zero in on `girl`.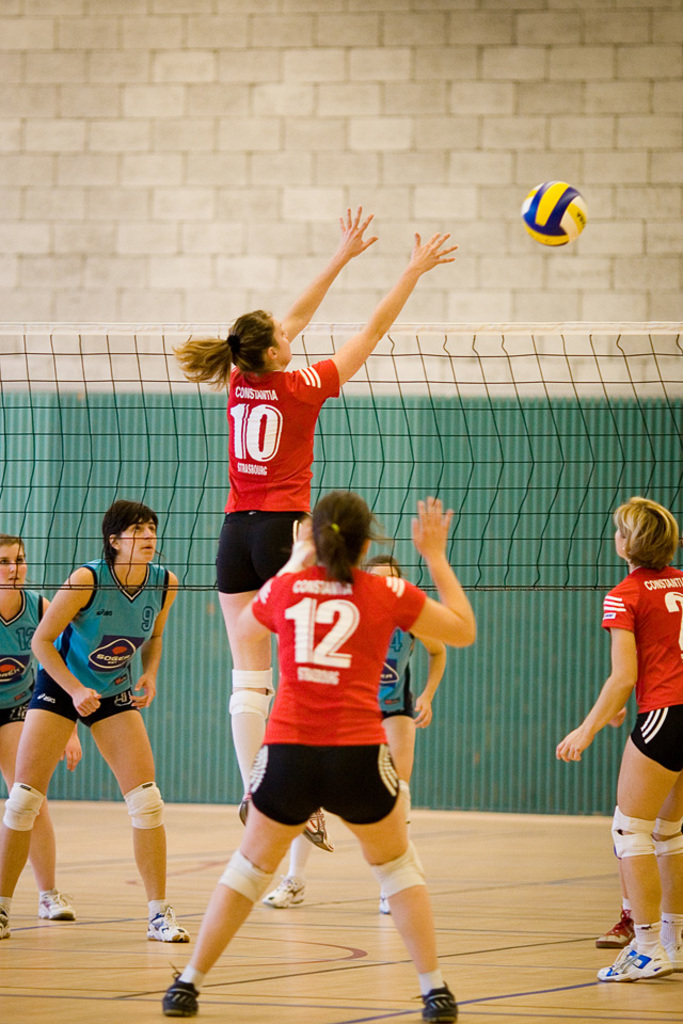
Zeroed in: (x1=0, y1=499, x2=187, y2=935).
